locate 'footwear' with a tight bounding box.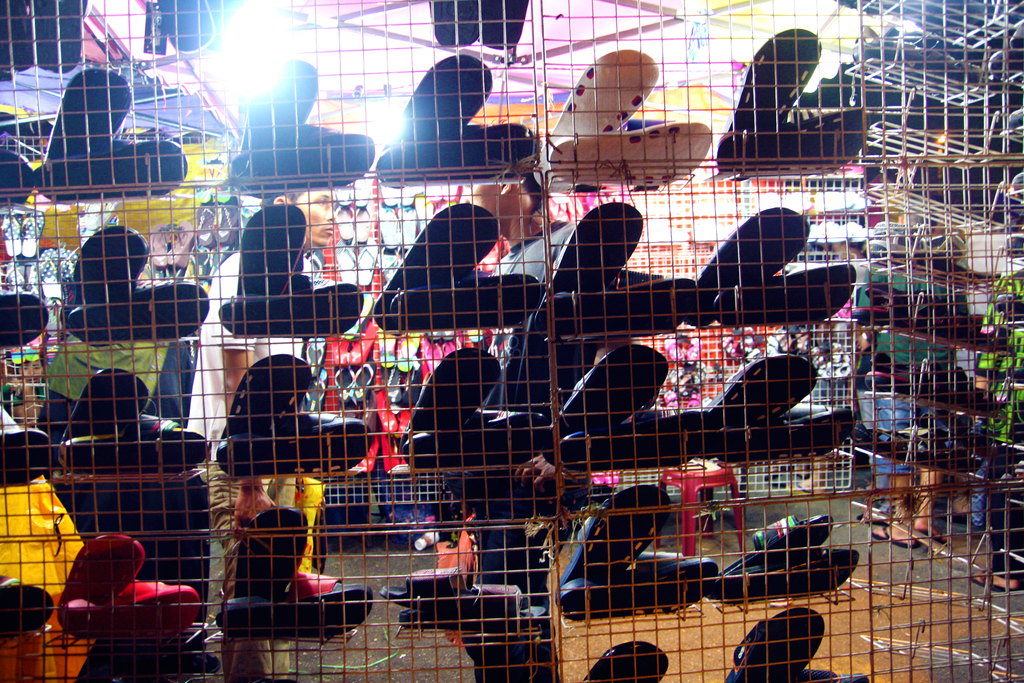
detection(215, 270, 374, 347).
